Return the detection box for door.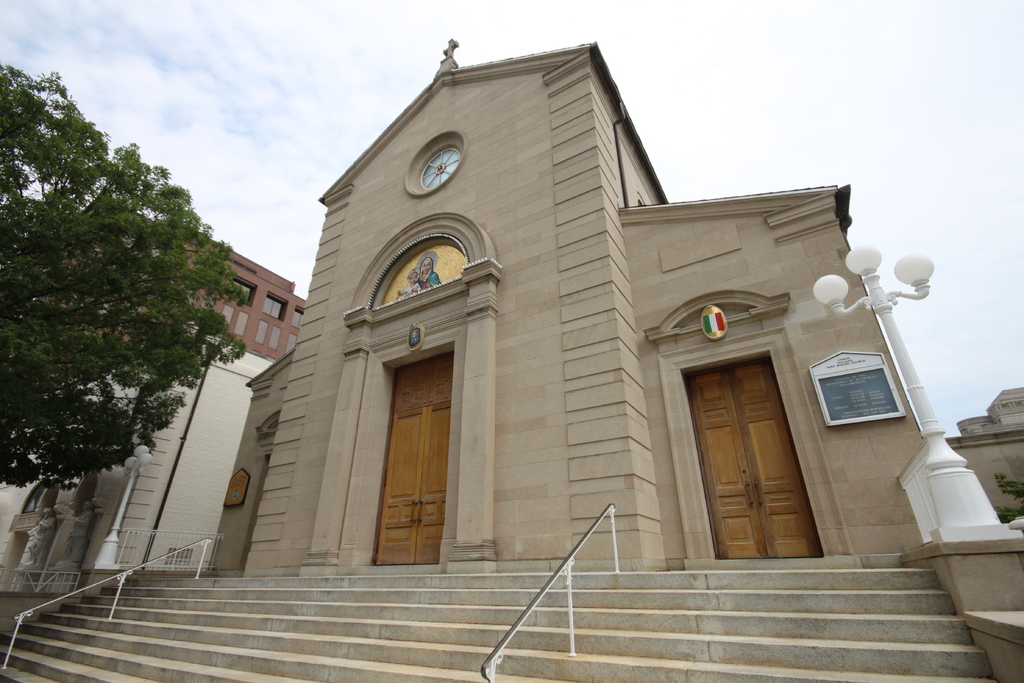
bbox(686, 358, 820, 557).
